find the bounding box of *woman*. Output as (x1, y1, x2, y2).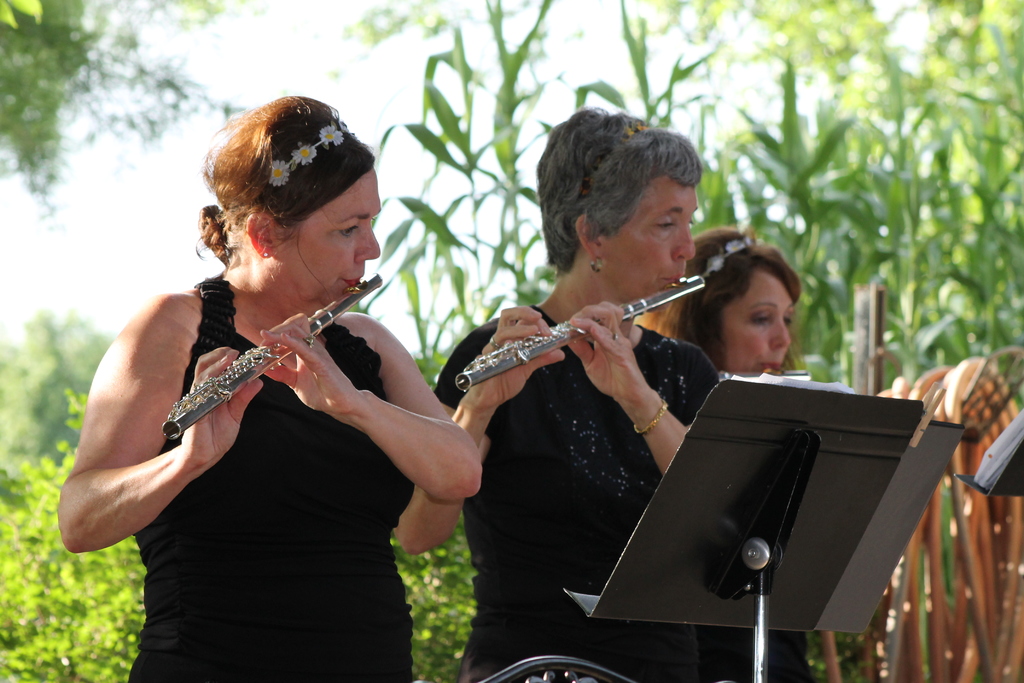
(639, 220, 826, 682).
